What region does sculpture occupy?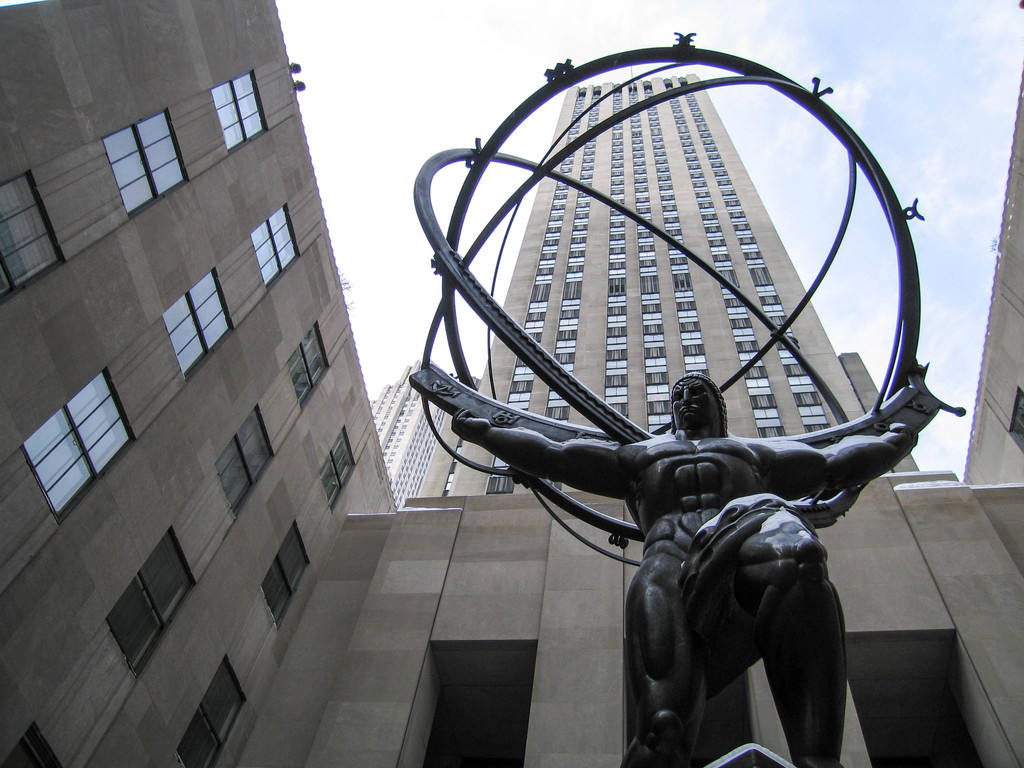
(383, 54, 983, 746).
